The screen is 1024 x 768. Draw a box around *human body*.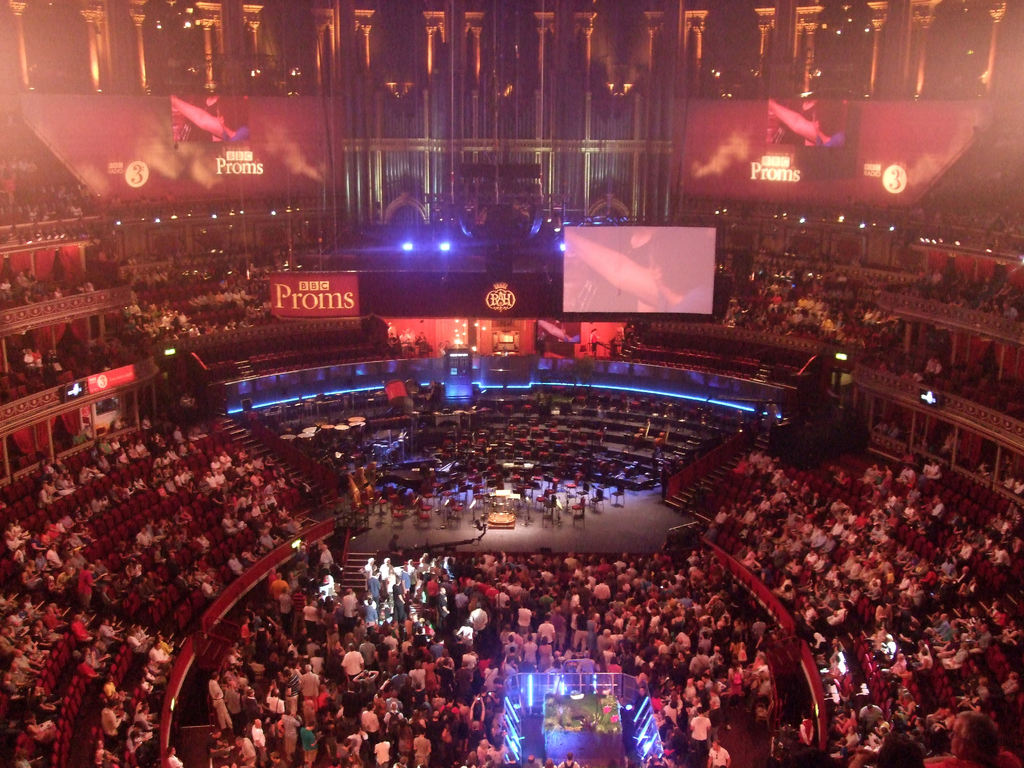
(x1=22, y1=591, x2=34, y2=614).
